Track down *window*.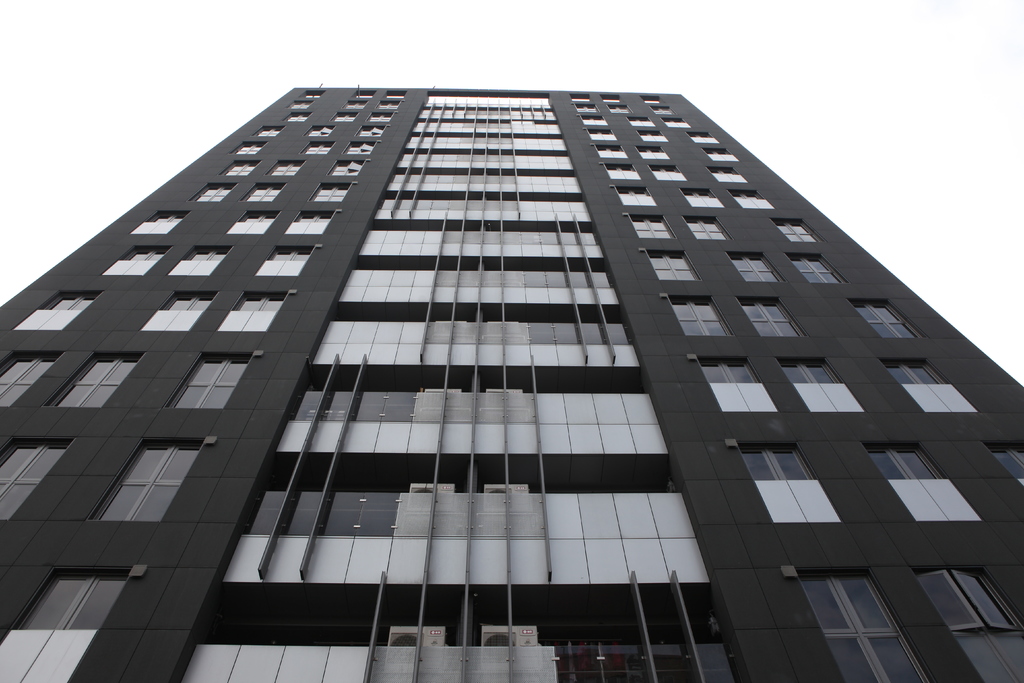
Tracked to [x1=5, y1=570, x2=133, y2=682].
